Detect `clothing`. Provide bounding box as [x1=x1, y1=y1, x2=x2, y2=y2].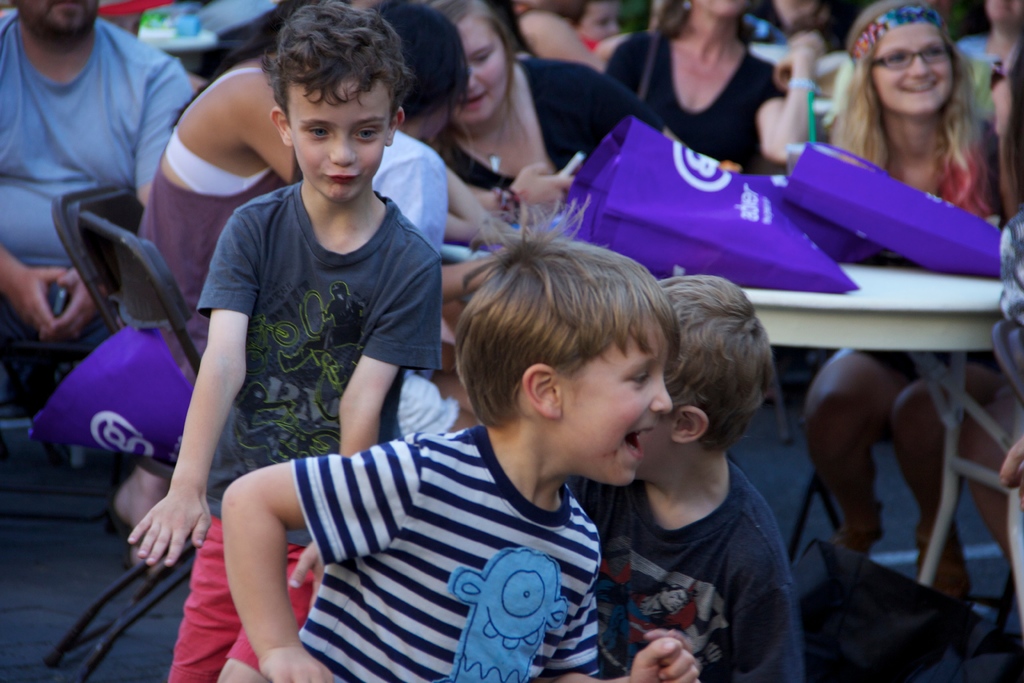
[x1=597, y1=447, x2=804, y2=682].
